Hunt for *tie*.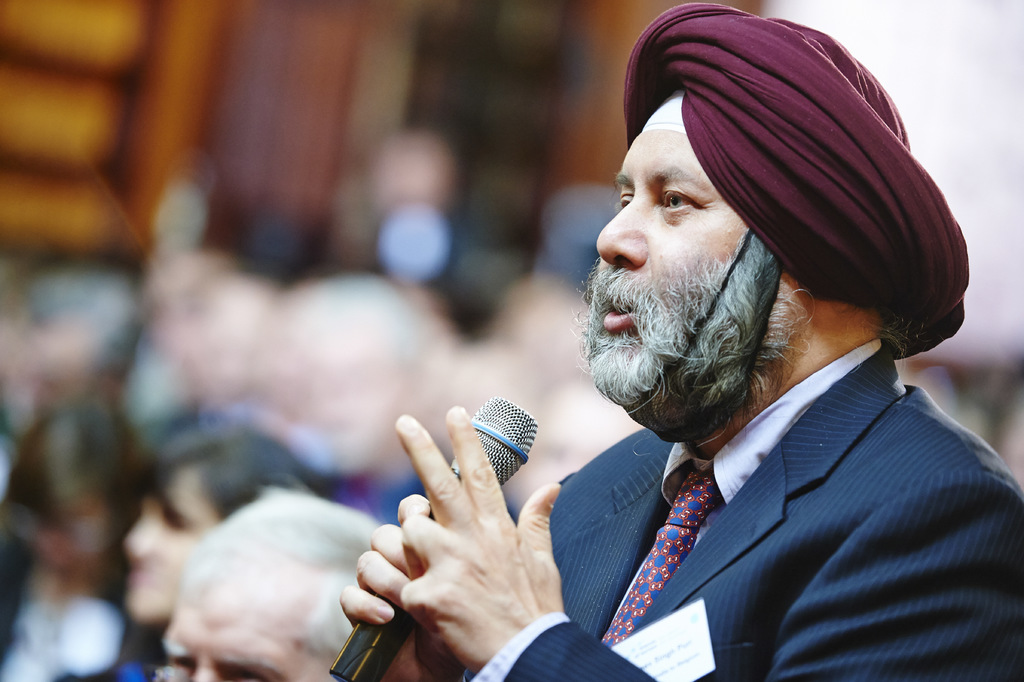
Hunted down at (x1=600, y1=460, x2=718, y2=645).
